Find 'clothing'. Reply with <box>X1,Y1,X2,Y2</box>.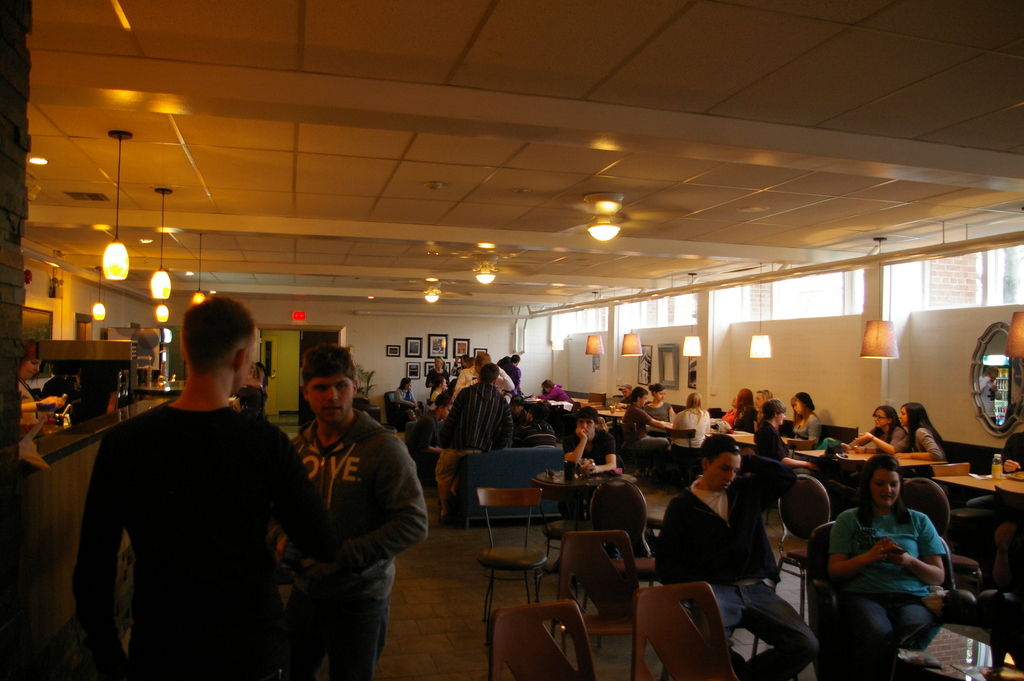
<box>429,367,451,384</box>.
